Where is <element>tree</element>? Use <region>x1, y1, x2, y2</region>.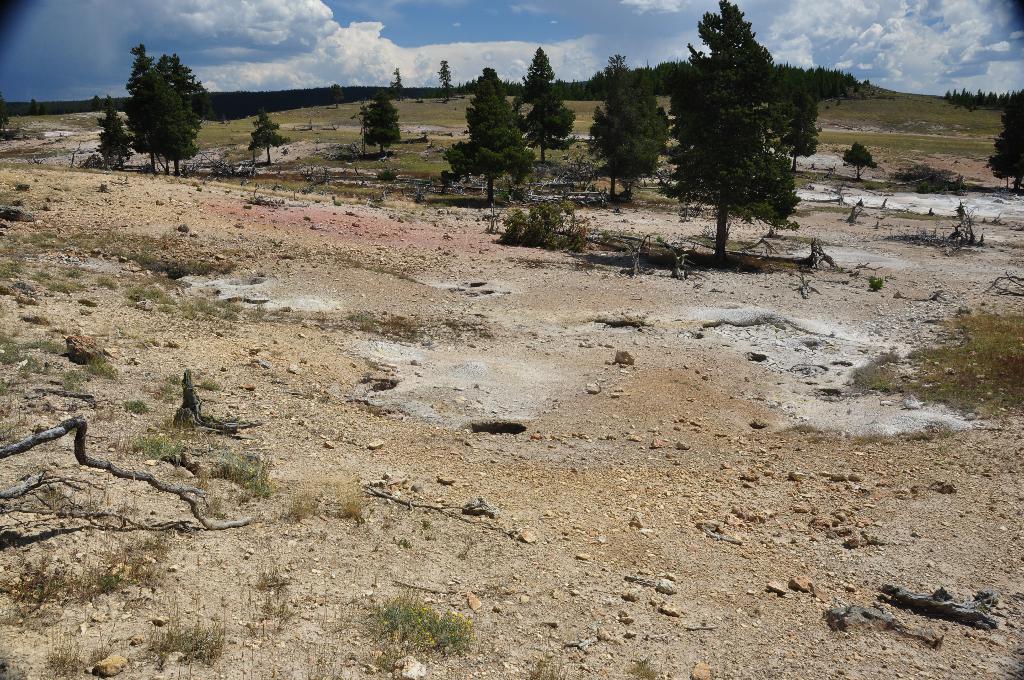
<region>438, 60, 456, 105</region>.
